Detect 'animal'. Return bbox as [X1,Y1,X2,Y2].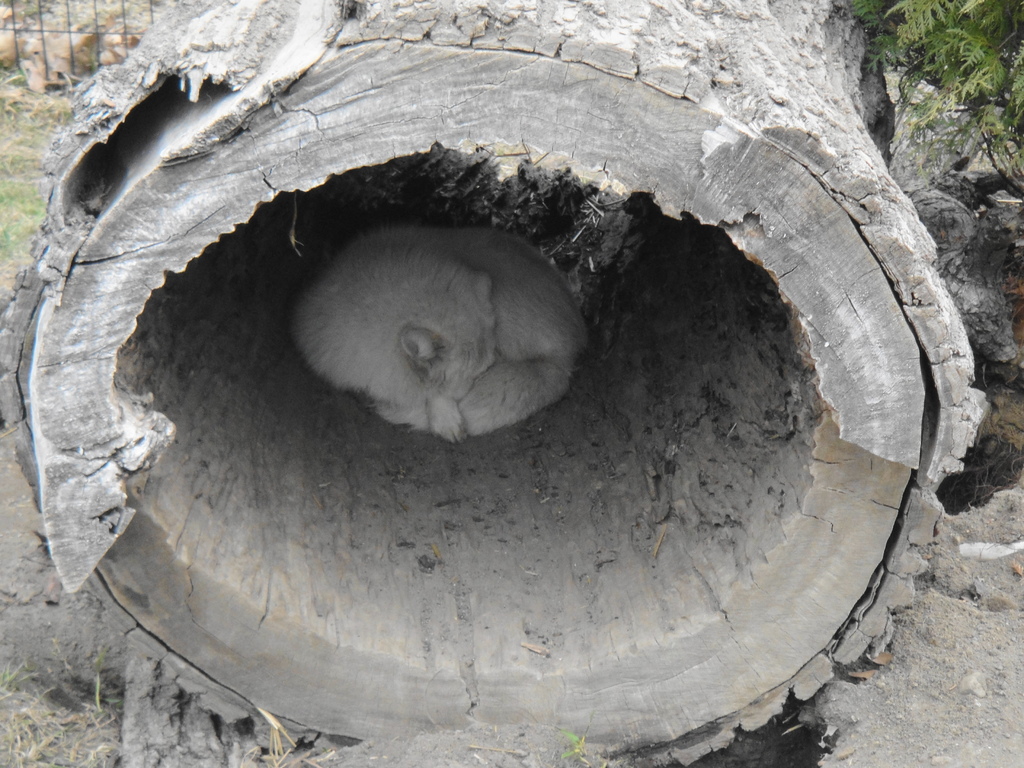
[296,225,591,439].
